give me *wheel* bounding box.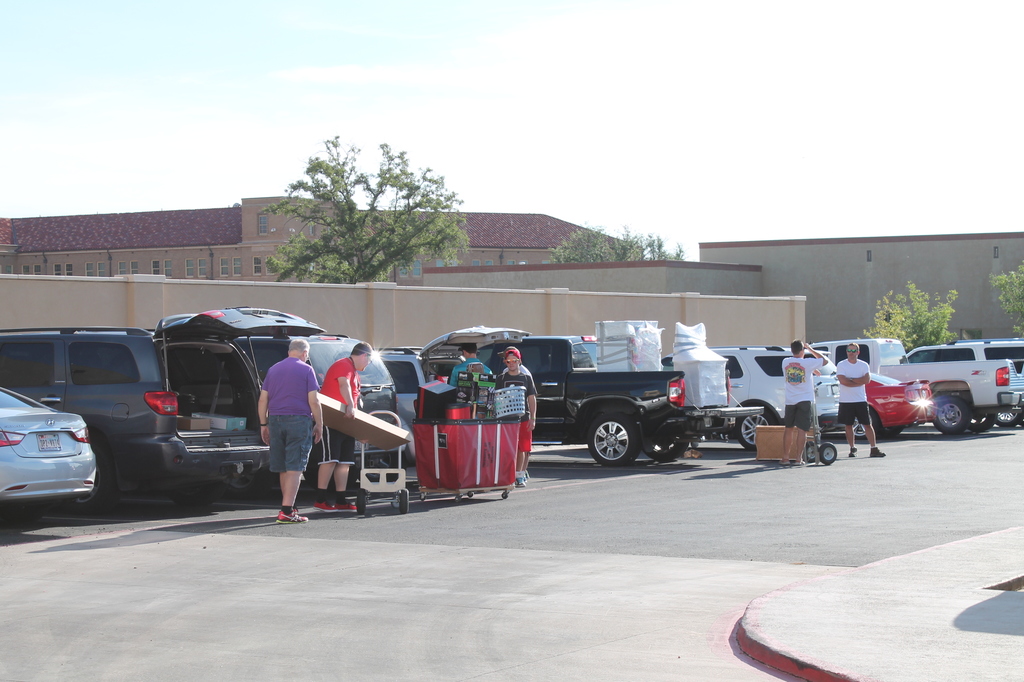
BBox(737, 403, 778, 448).
